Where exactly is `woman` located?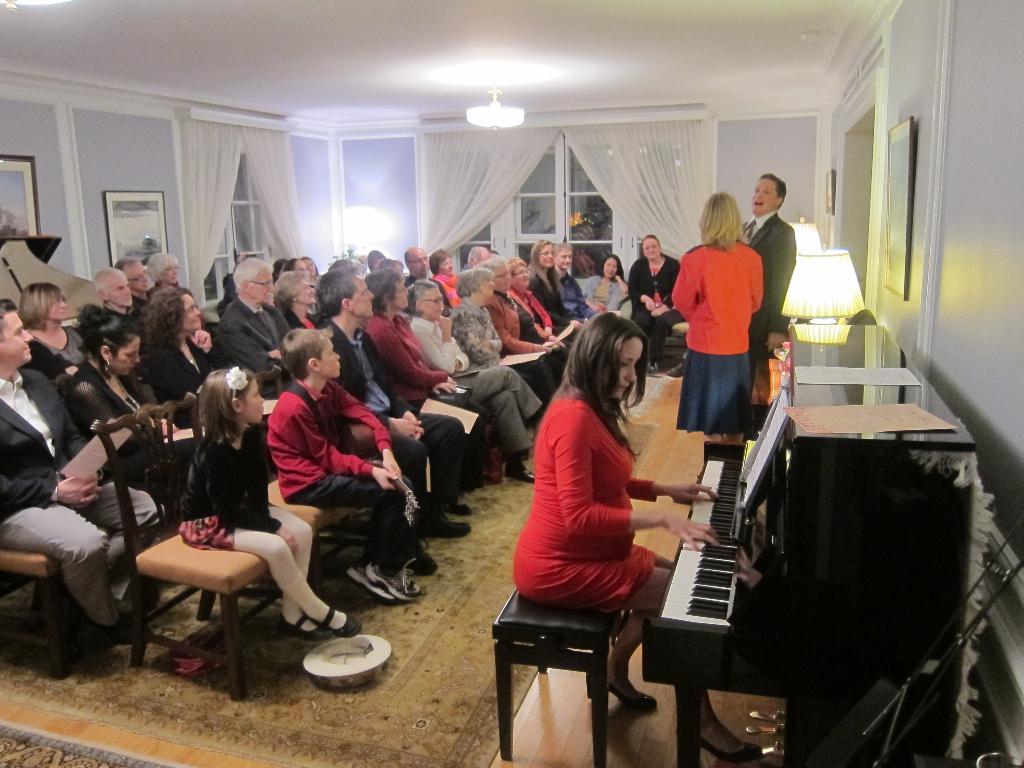
Its bounding box is rect(408, 280, 547, 486).
